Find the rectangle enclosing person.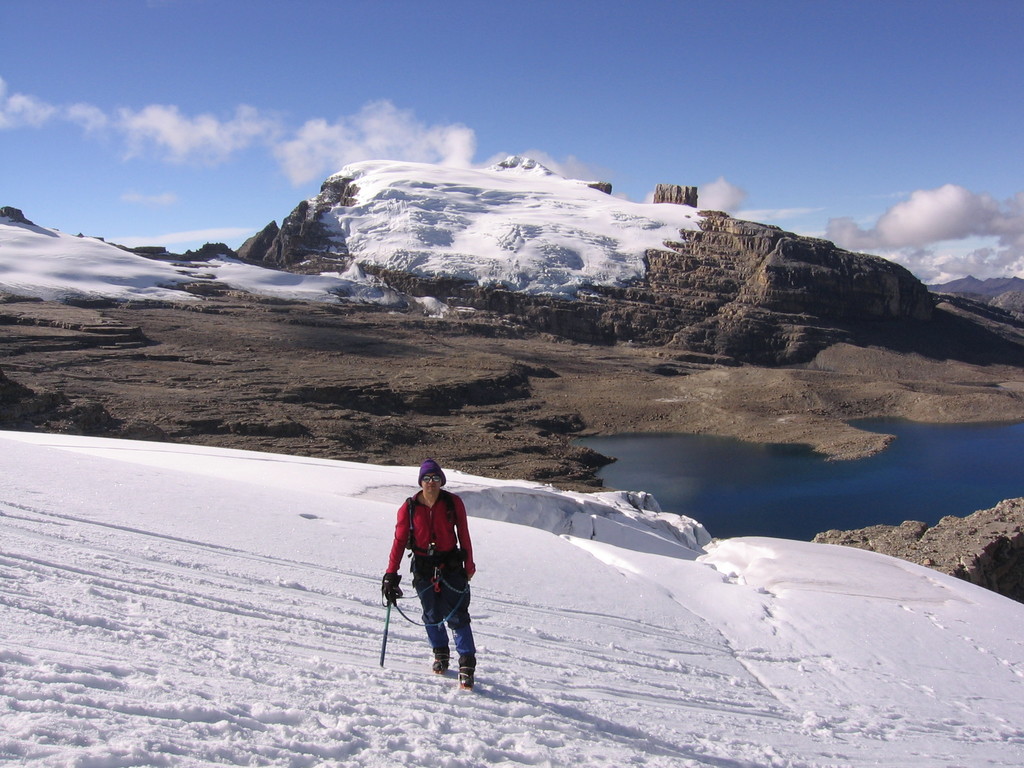
x1=383, y1=467, x2=474, y2=693.
